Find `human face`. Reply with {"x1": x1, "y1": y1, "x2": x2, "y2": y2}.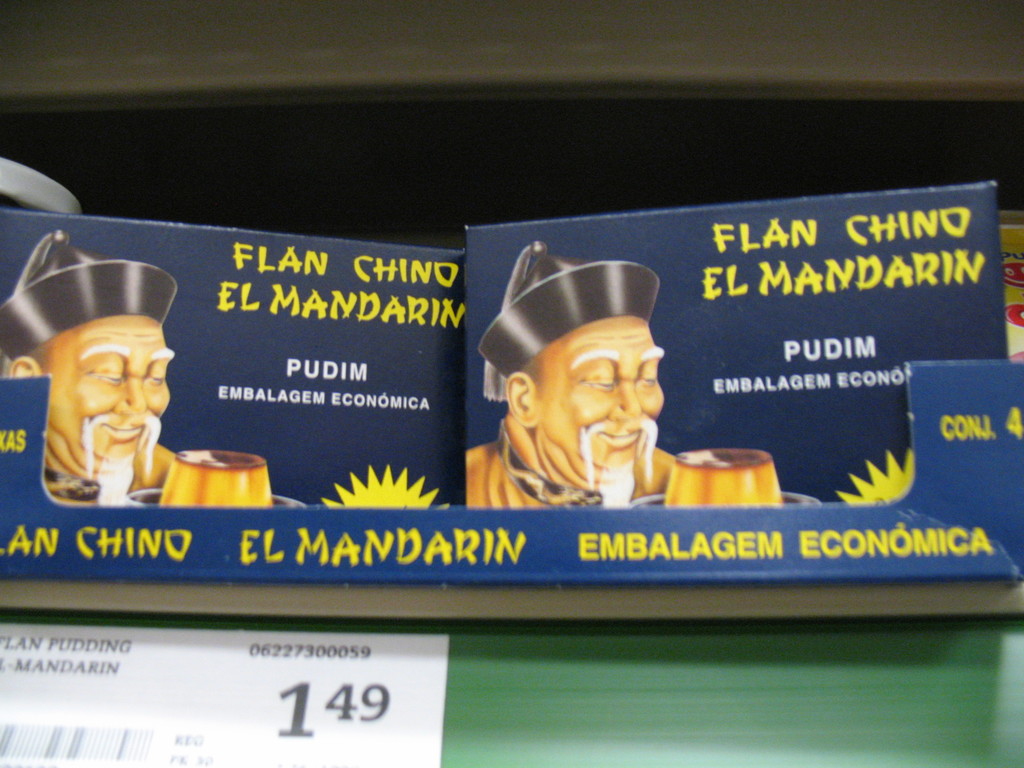
{"x1": 540, "y1": 317, "x2": 664, "y2": 490}.
